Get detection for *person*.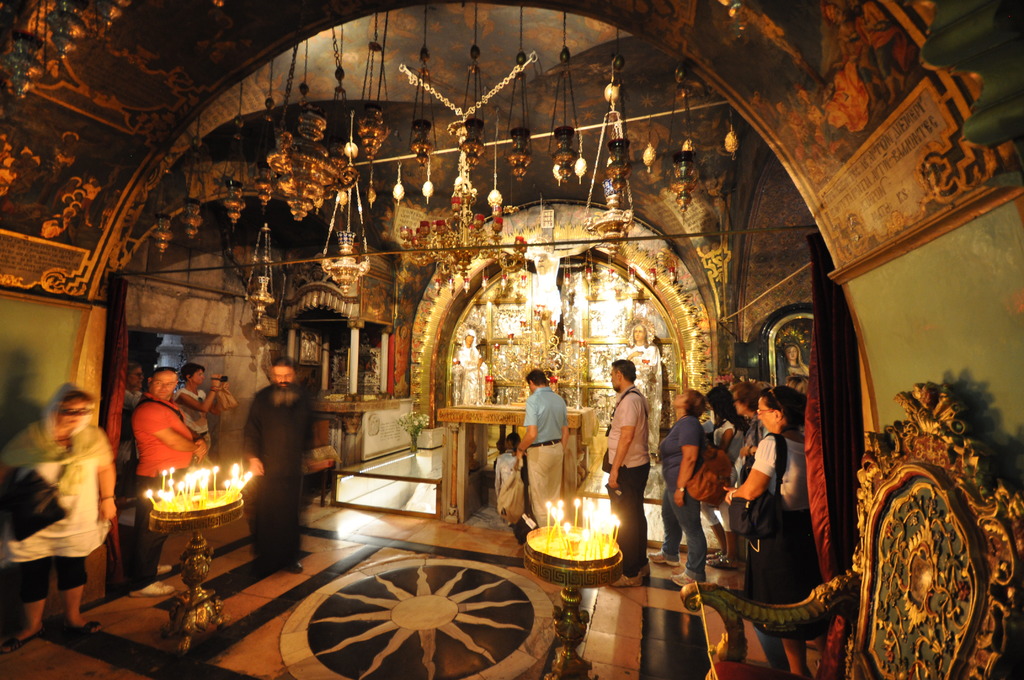
Detection: x1=457, y1=327, x2=491, y2=401.
